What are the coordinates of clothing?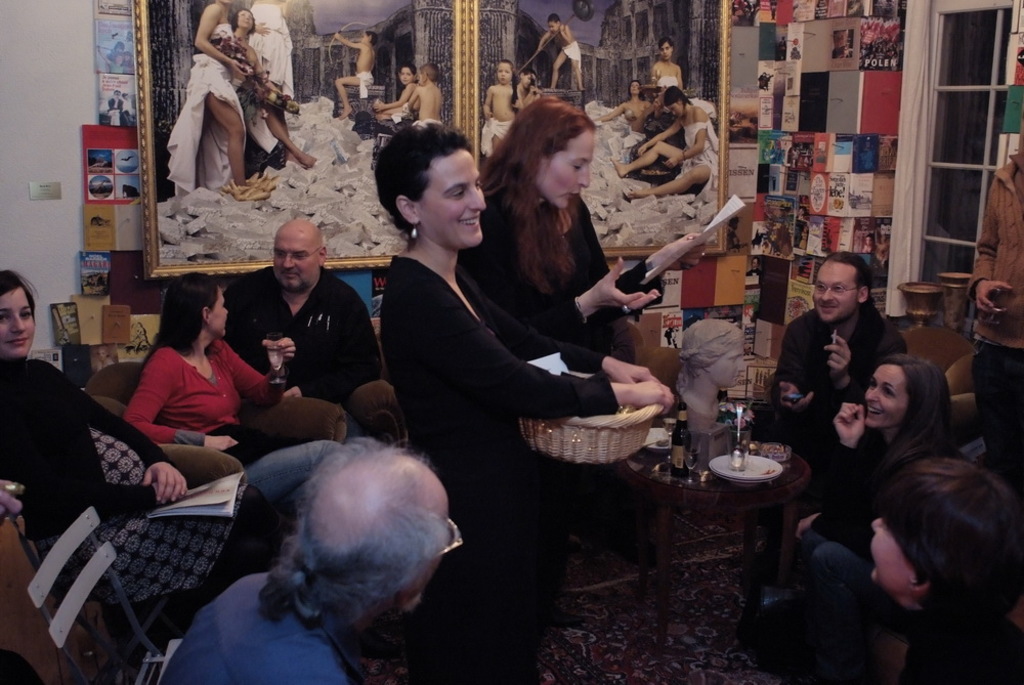
<bbox>379, 255, 632, 684</bbox>.
